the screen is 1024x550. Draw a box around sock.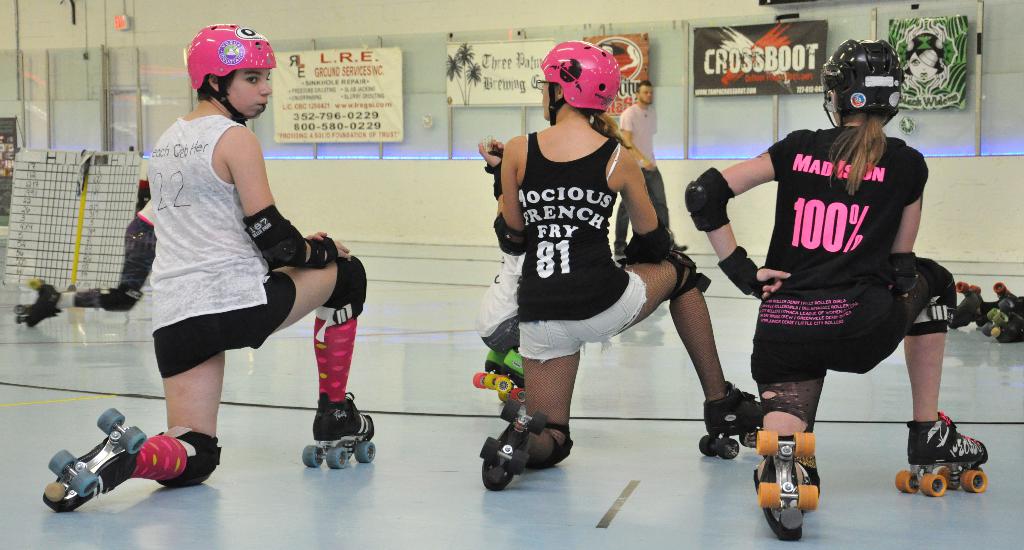
Rect(134, 432, 186, 483).
